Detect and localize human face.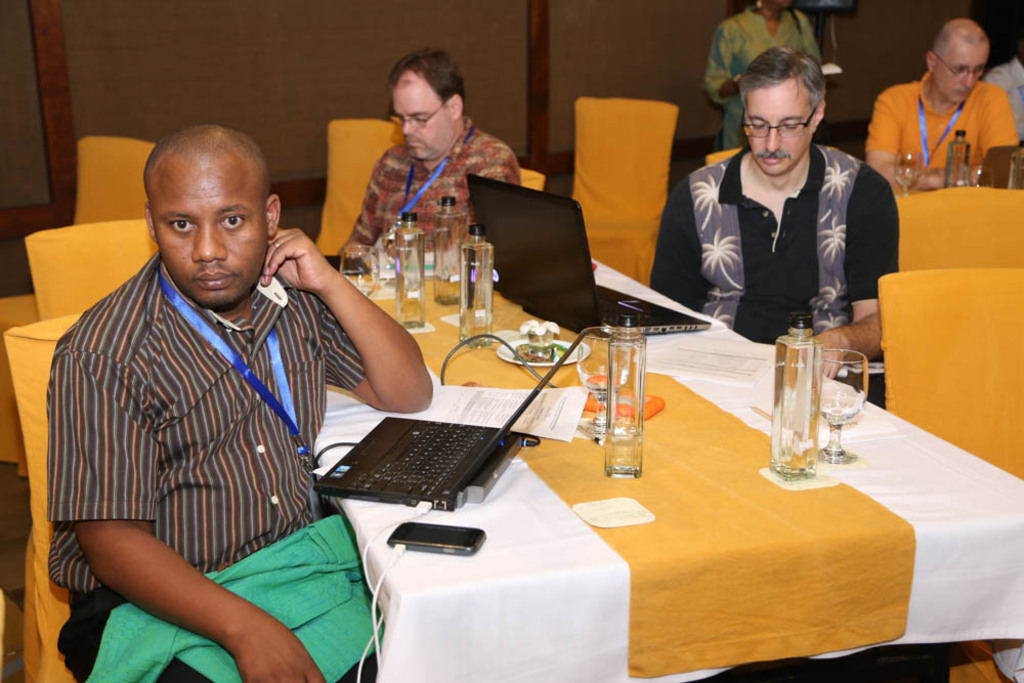
Localized at bbox=[389, 68, 444, 159].
